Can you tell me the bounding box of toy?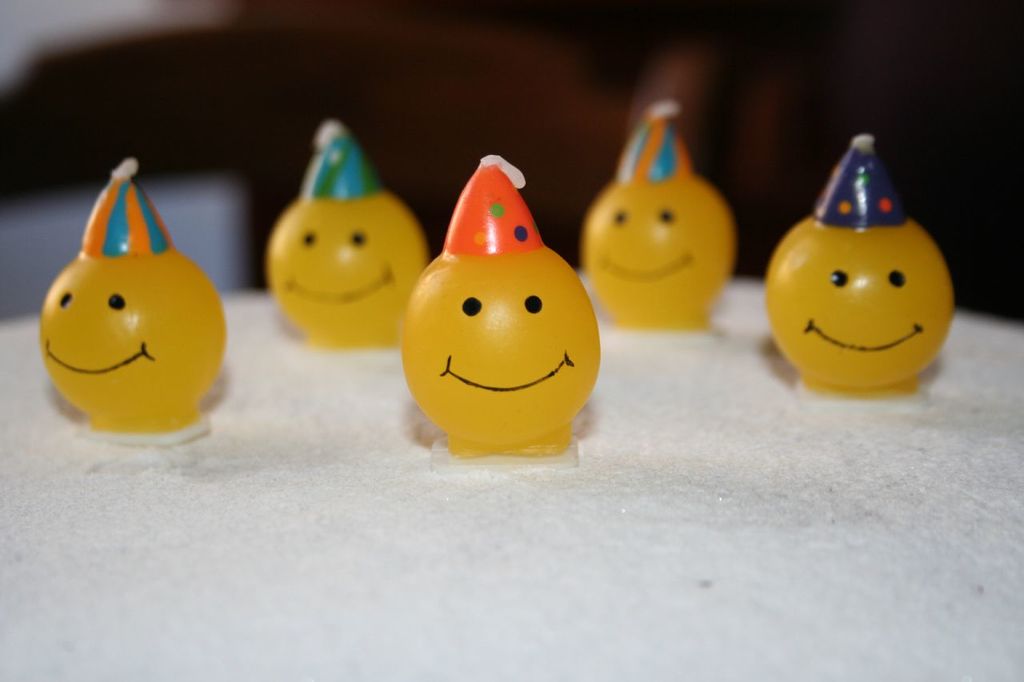
left=406, top=88, right=666, bottom=385.
